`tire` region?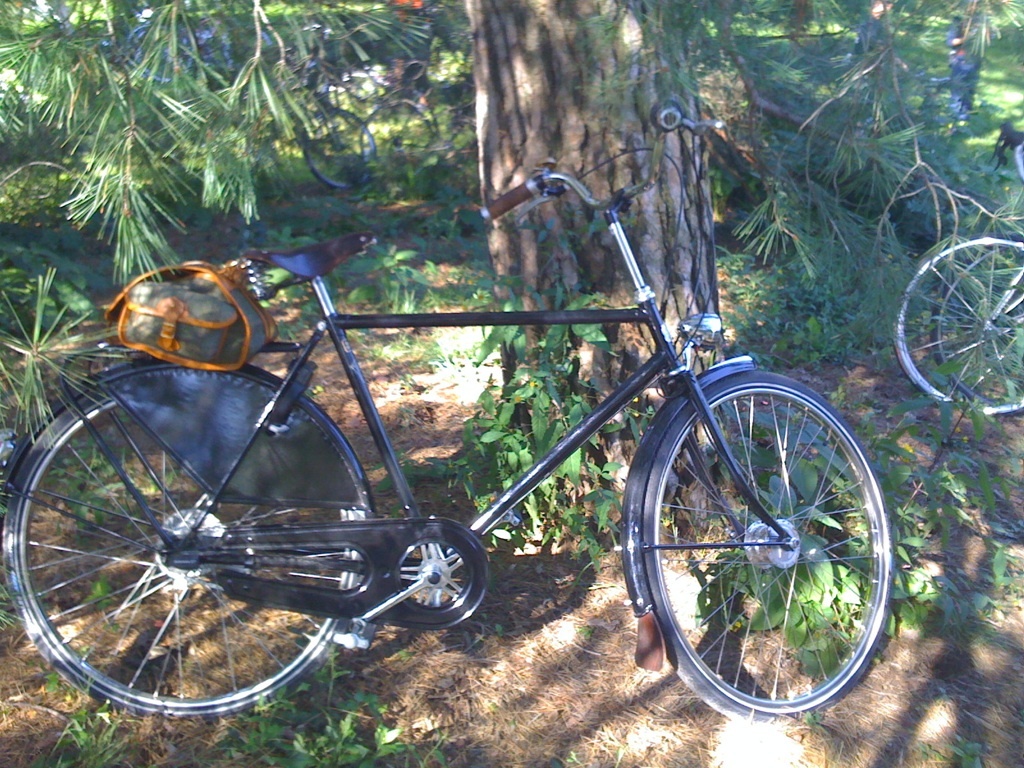
BBox(358, 101, 433, 178)
